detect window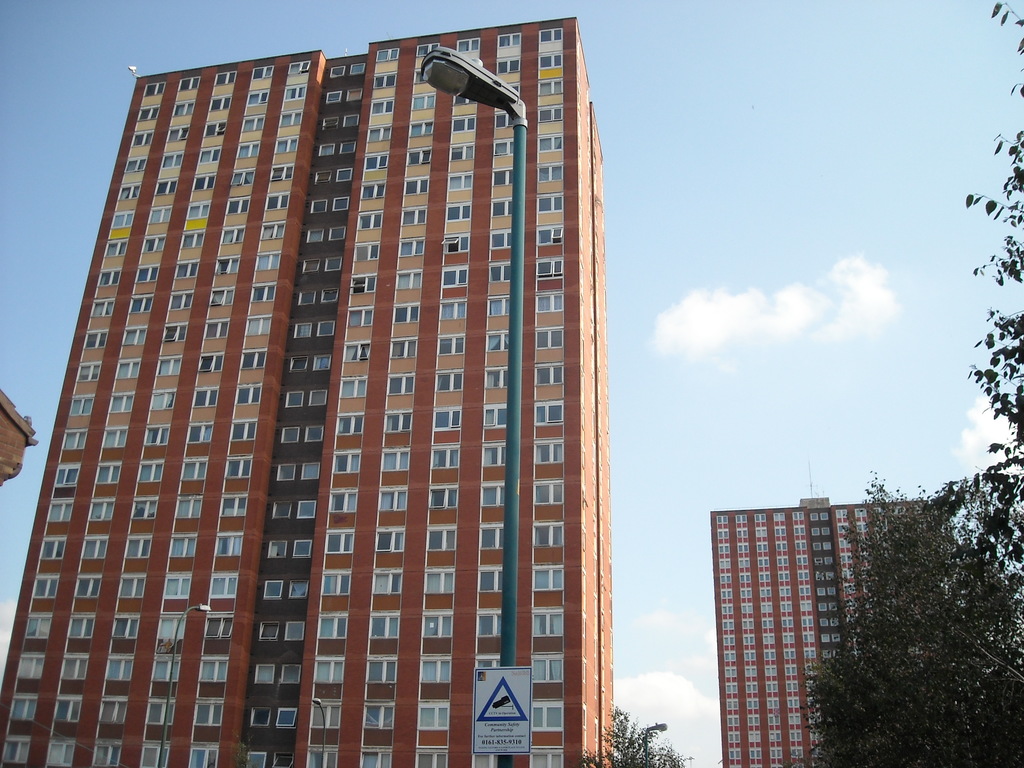
(x1=0, y1=735, x2=30, y2=766)
